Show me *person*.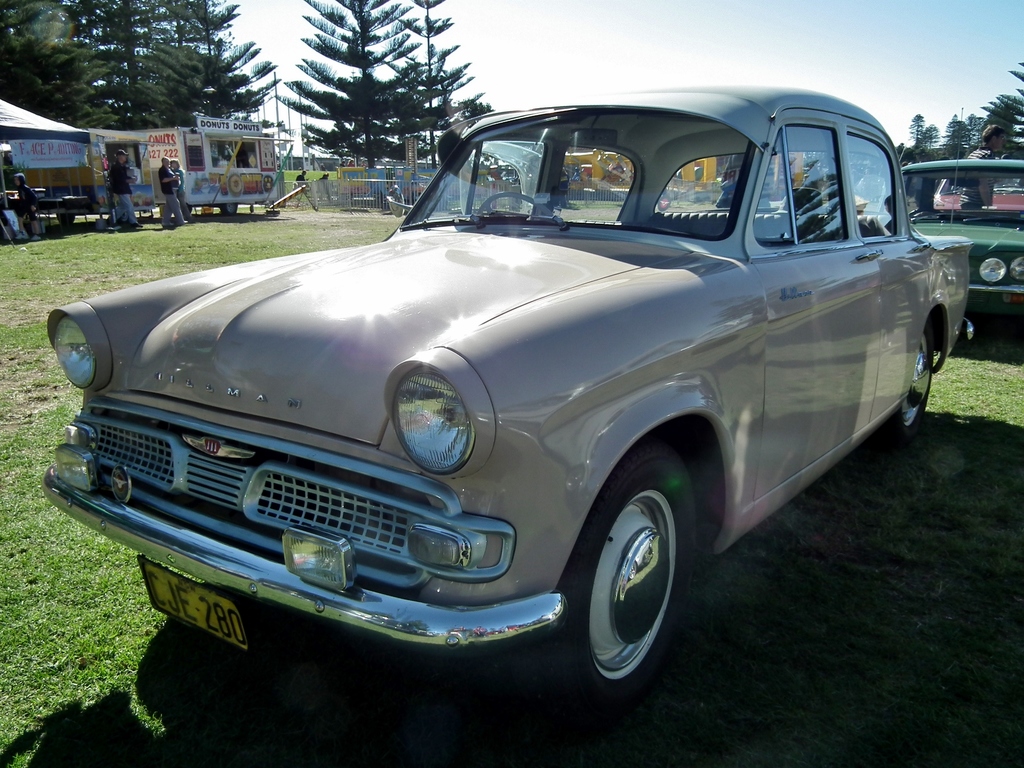
*person* is here: <bbox>106, 150, 143, 225</bbox>.
